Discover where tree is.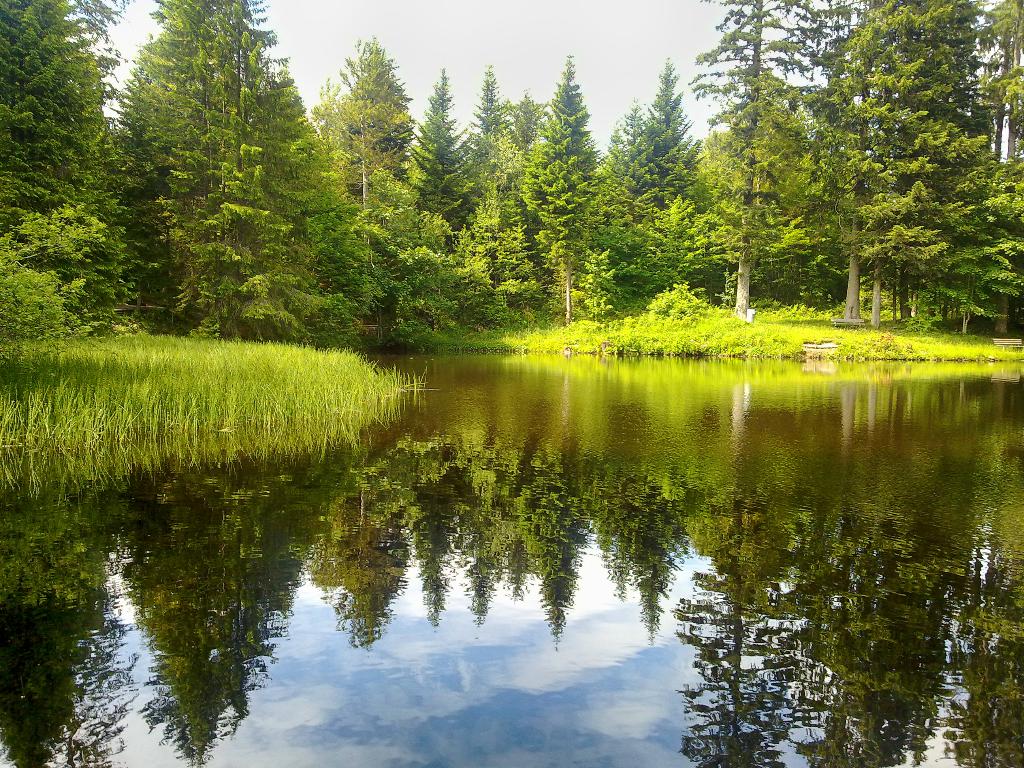
Discovered at Rect(601, 52, 703, 219).
